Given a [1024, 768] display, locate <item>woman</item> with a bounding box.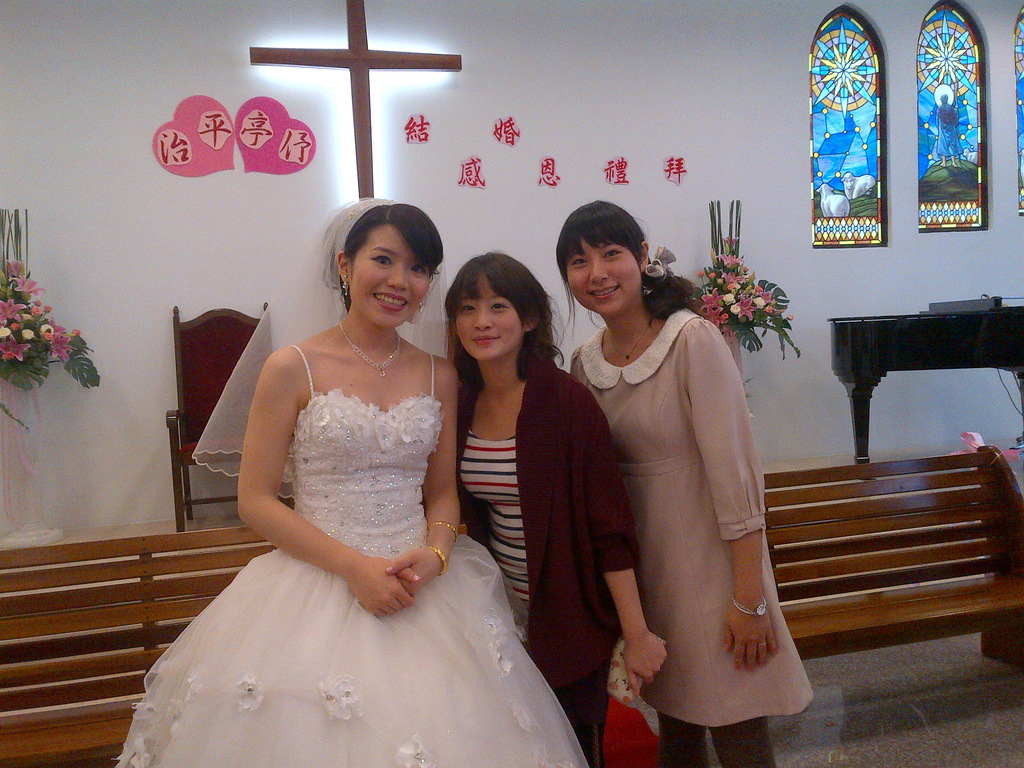
Located: region(550, 199, 813, 767).
